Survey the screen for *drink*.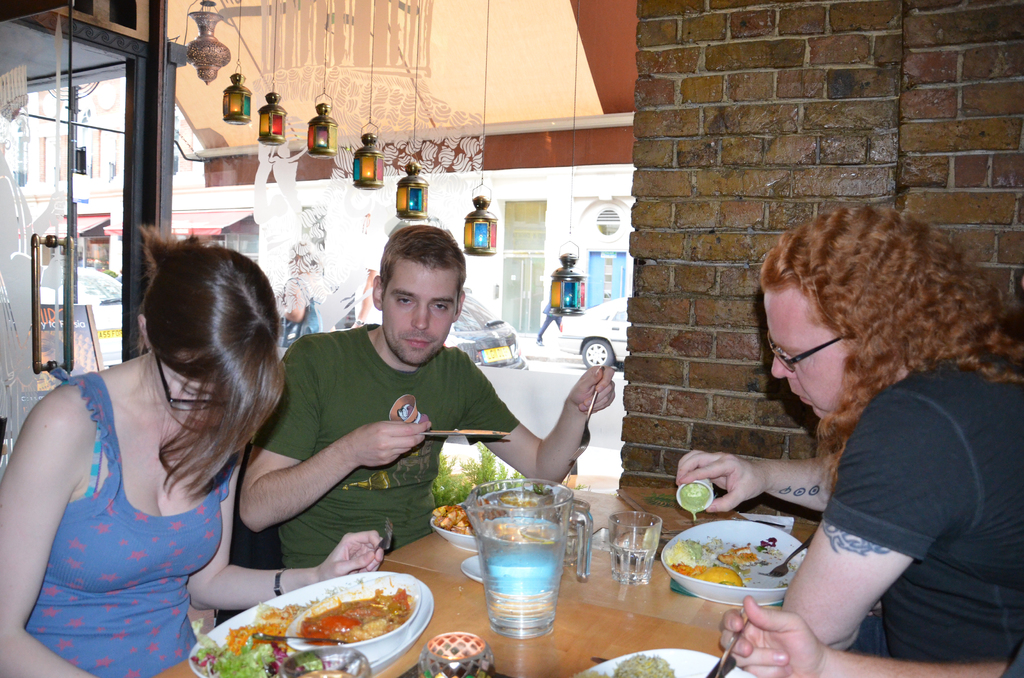
Survey found: [x1=475, y1=499, x2=571, y2=654].
